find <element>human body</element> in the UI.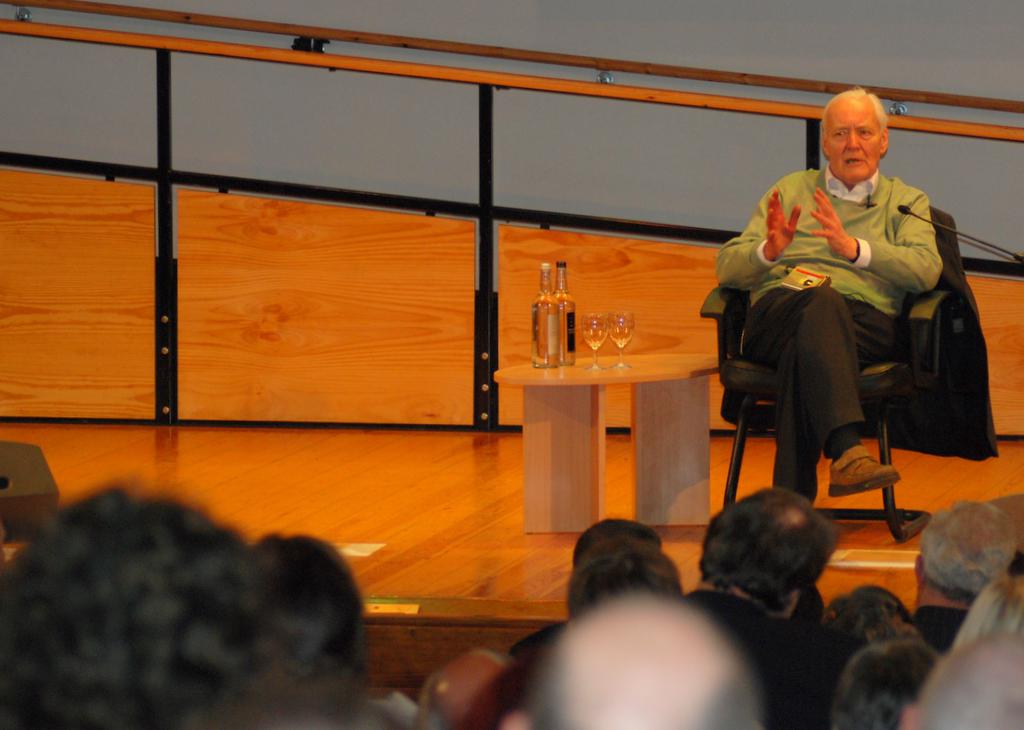
UI element at BBox(694, 87, 999, 525).
